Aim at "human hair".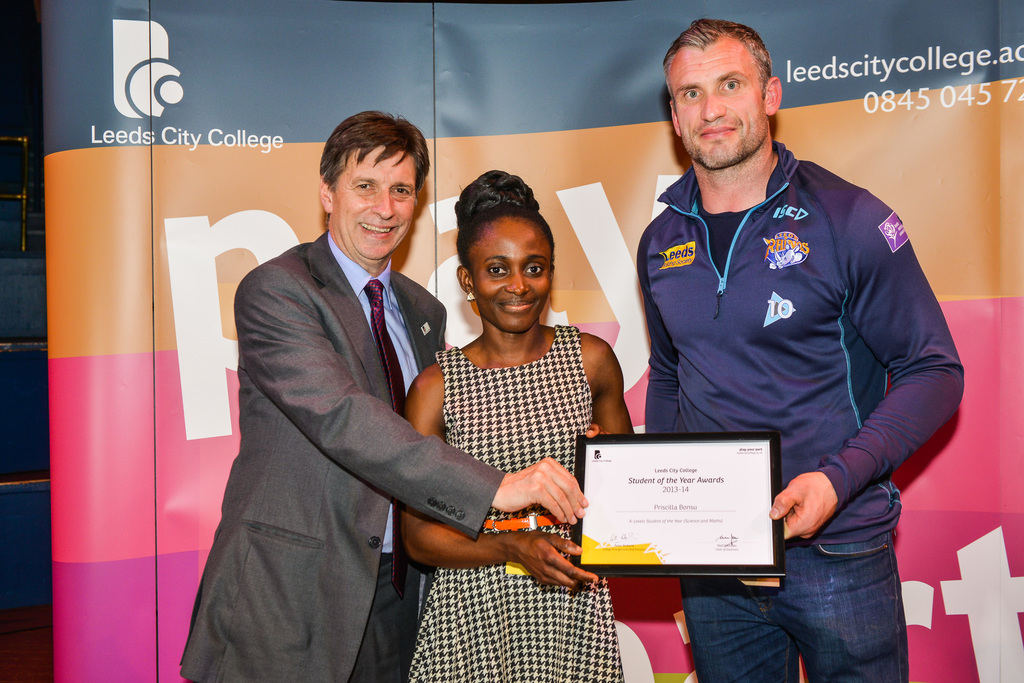
Aimed at (660, 16, 777, 101).
